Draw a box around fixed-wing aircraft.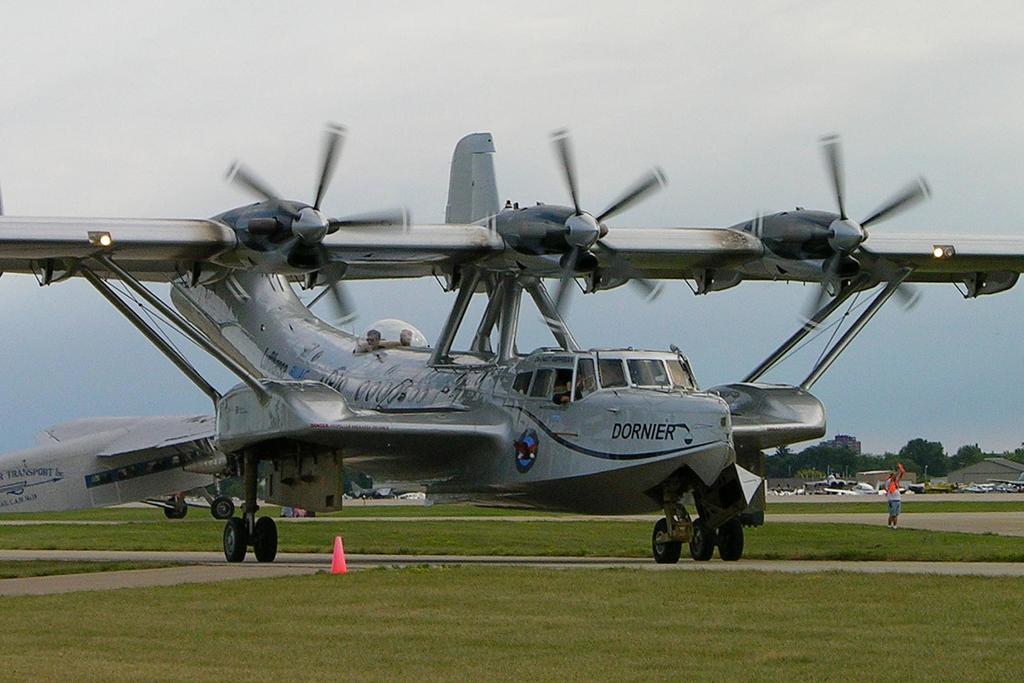
bbox=(0, 409, 230, 518).
